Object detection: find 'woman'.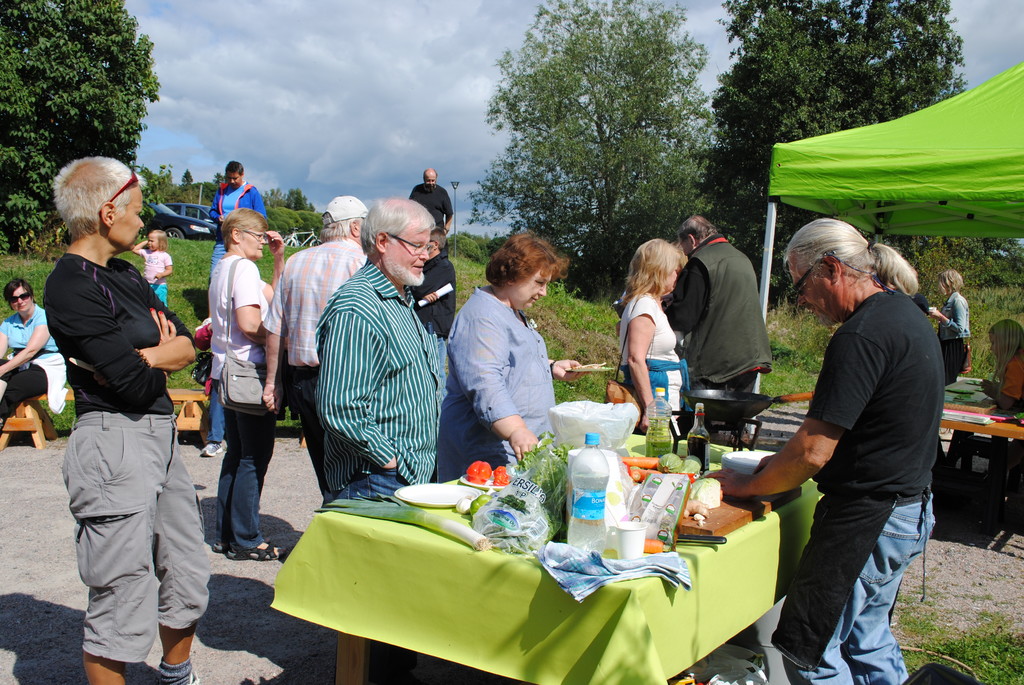
box(39, 150, 185, 682).
